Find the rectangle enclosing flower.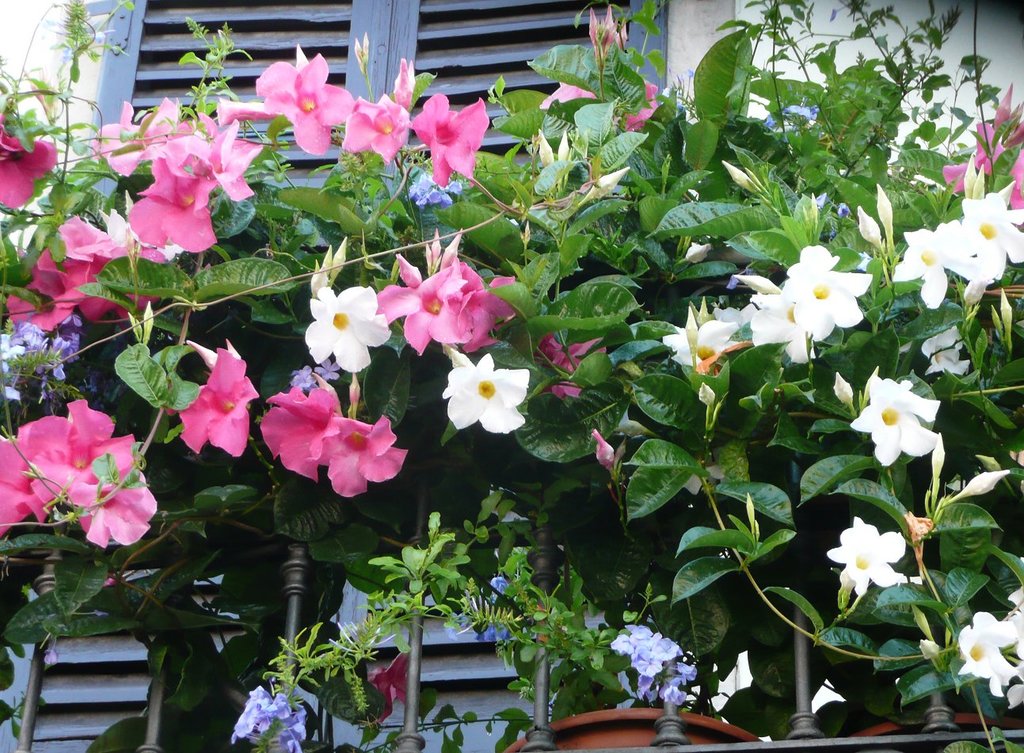
{"x1": 228, "y1": 684, "x2": 317, "y2": 752}.
